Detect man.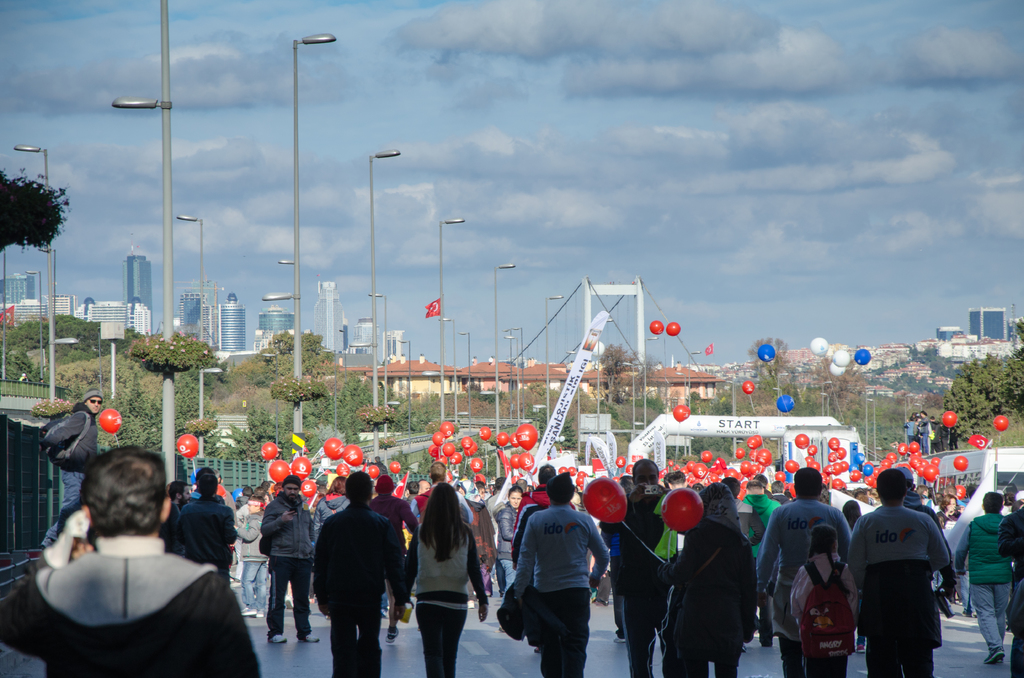
Detected at (598,457,687,677).
